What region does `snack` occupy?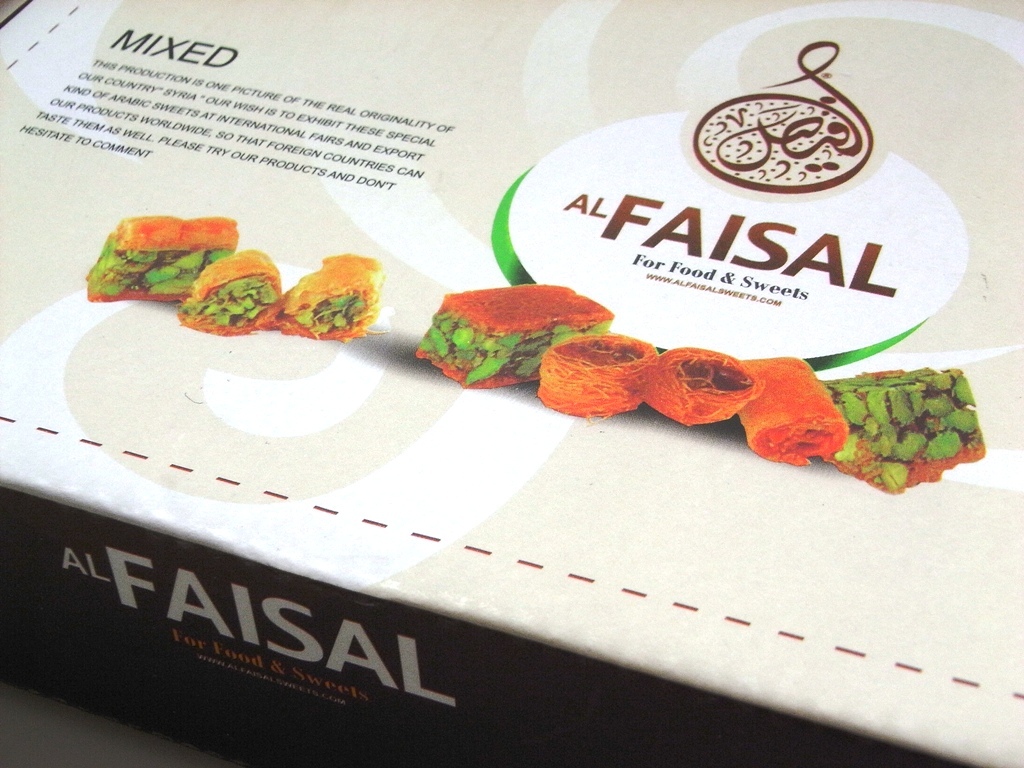
pyautogui.locateOnScreen(85, 217, 238, 303).
